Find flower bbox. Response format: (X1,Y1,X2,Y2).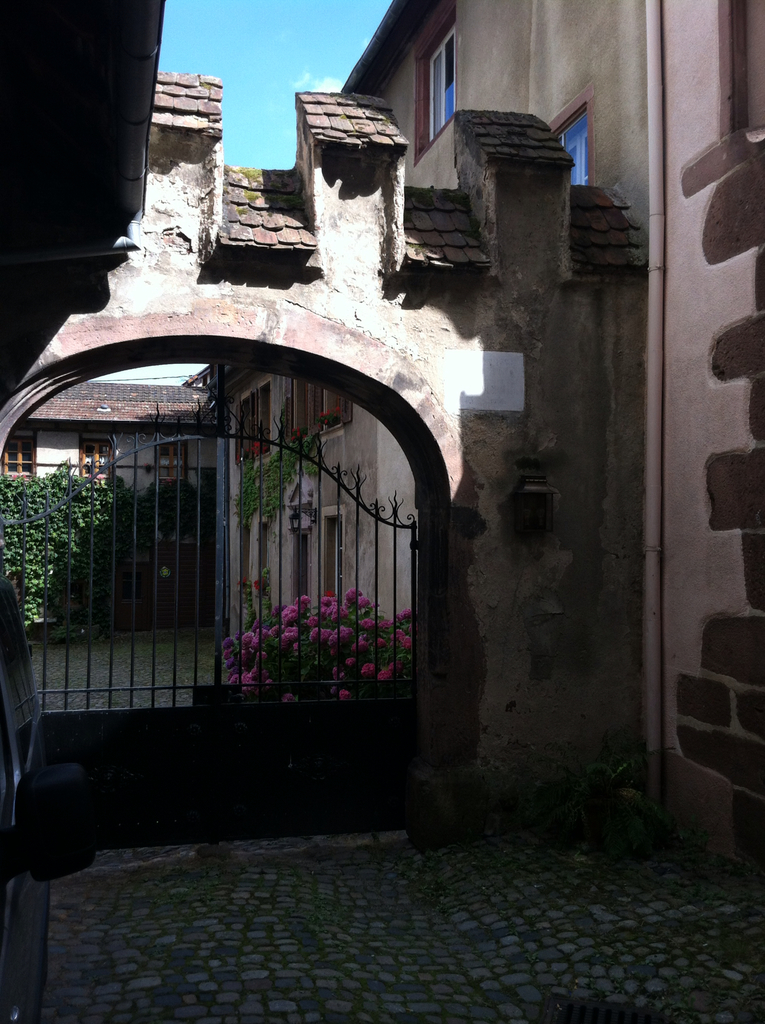
(283,628,297,640).
